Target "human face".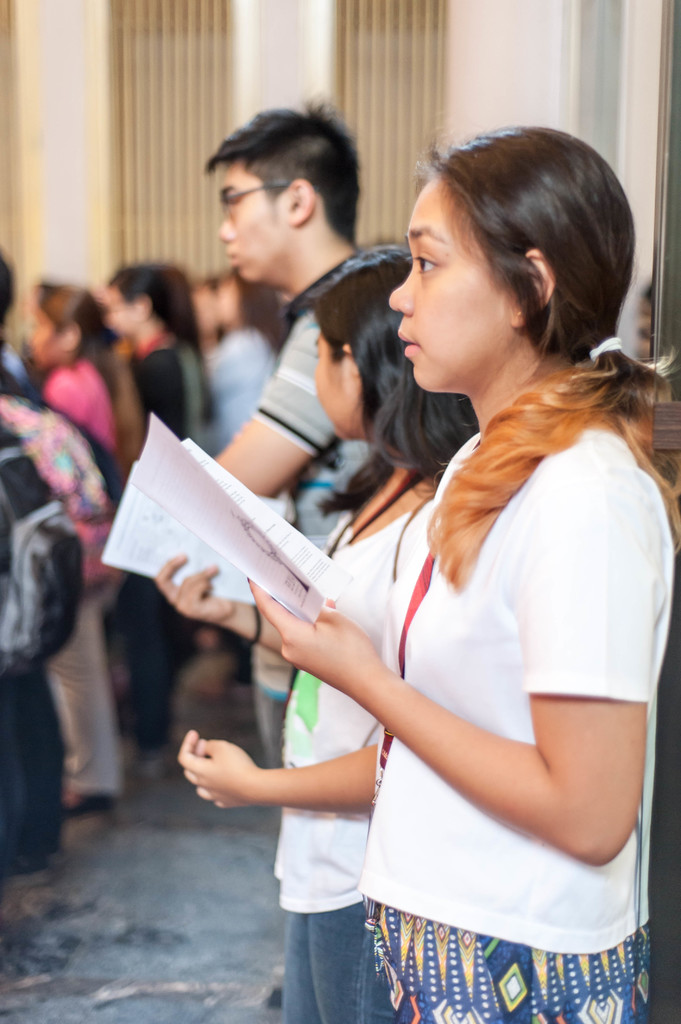
Target region: {"left": 217, "top": 162, "right": 289, "bottom": 288}.
